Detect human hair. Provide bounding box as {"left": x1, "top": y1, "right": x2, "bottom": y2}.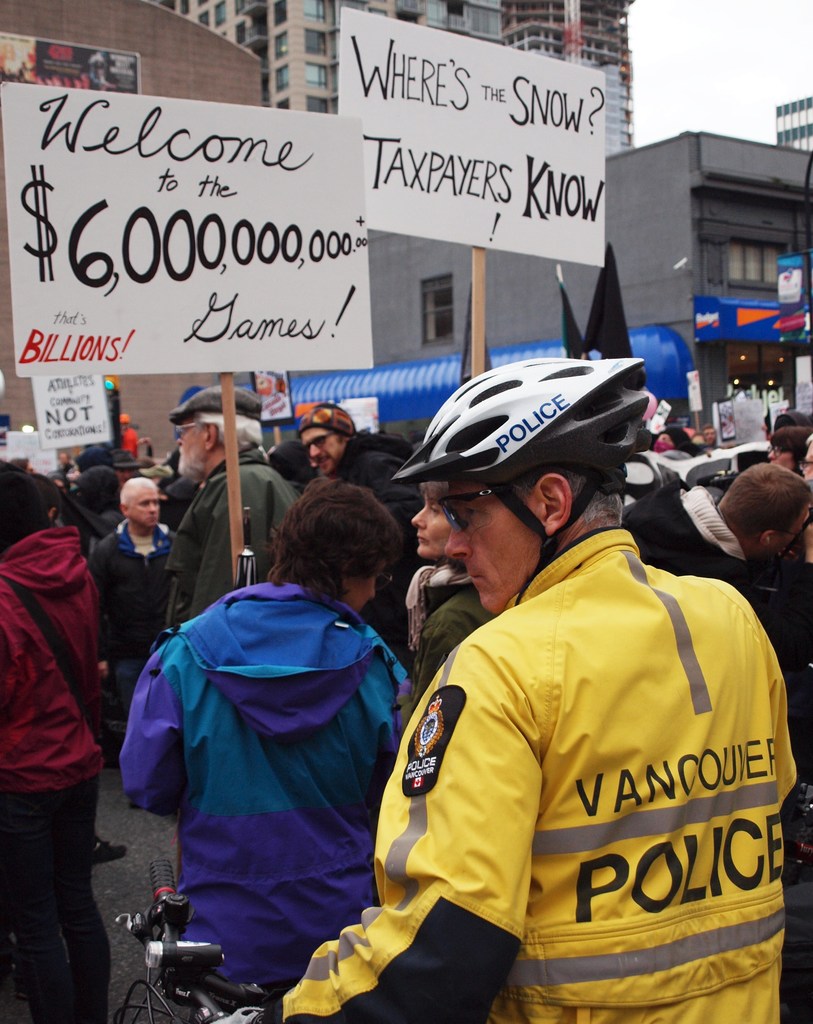
{"left": 421, "top": 476, "right": 455, "bottom": 512}.
